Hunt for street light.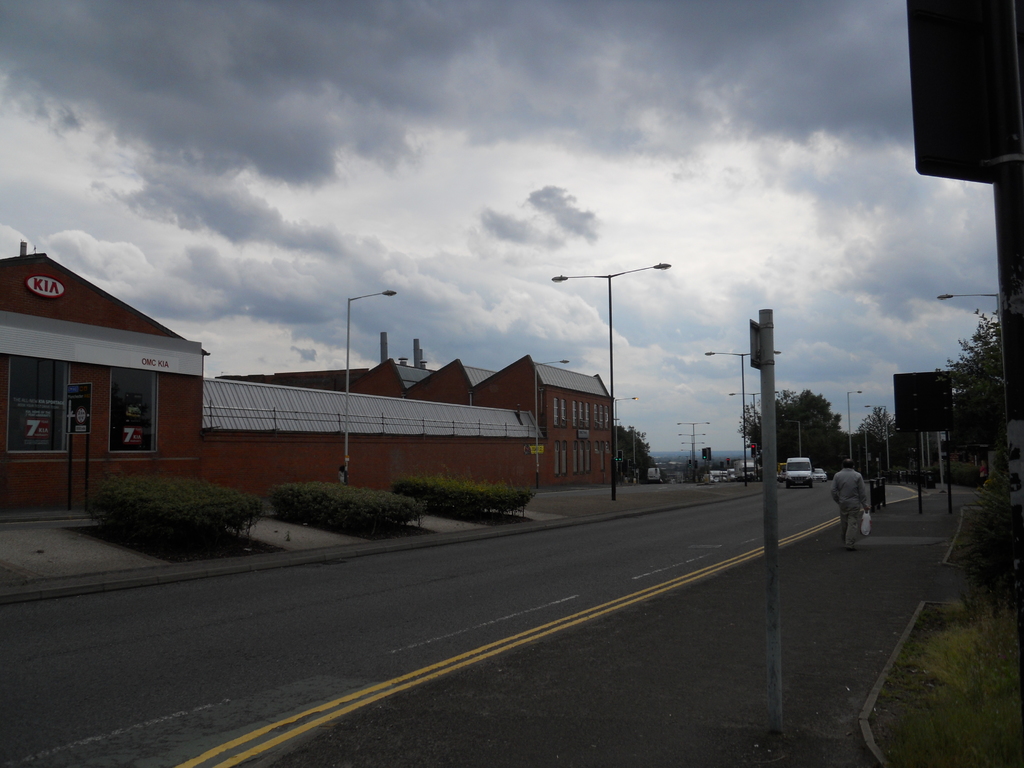
Hunted down at crop(614, 397, 639, 477).
